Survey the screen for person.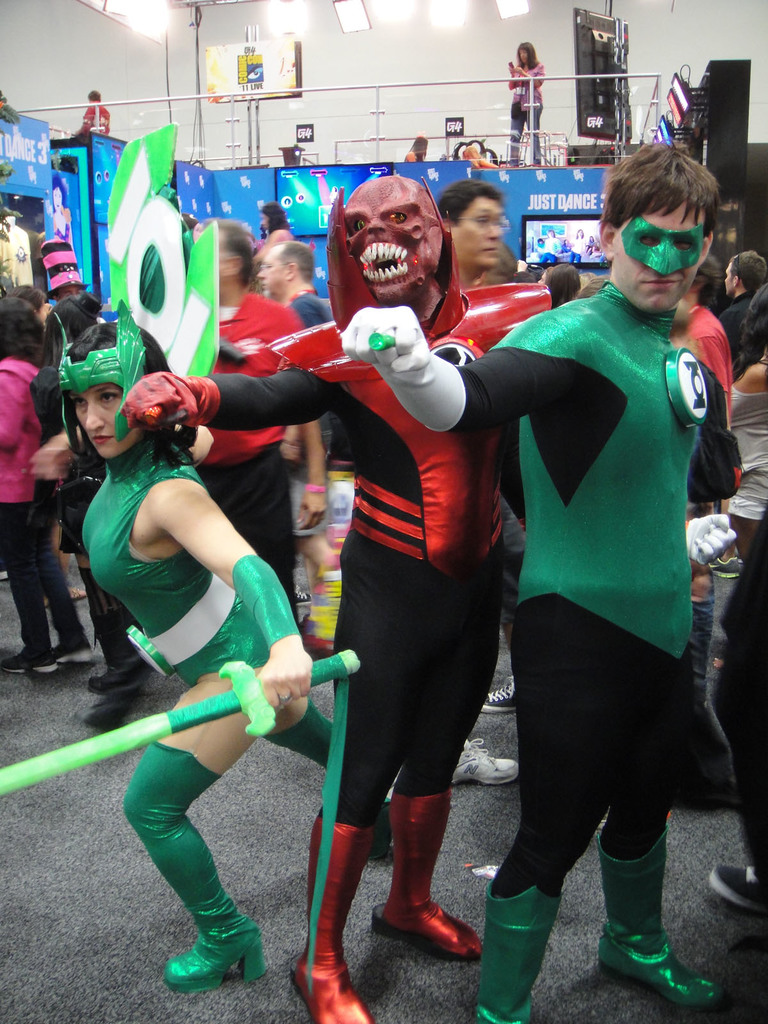
Survey found: crop(250, 202, 294, 263).
